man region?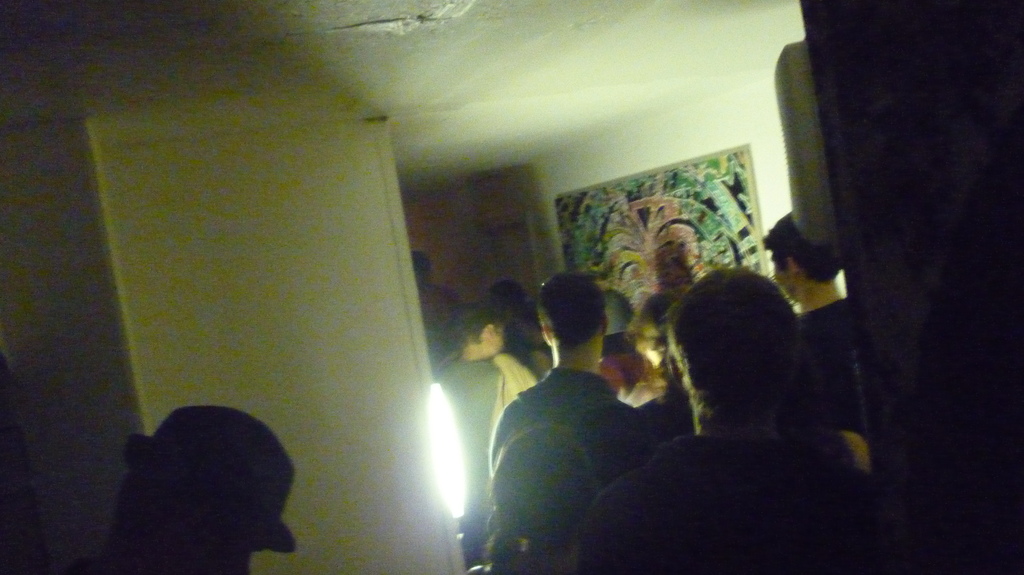
<bbox>601, 252, 895, 565</bbox>
